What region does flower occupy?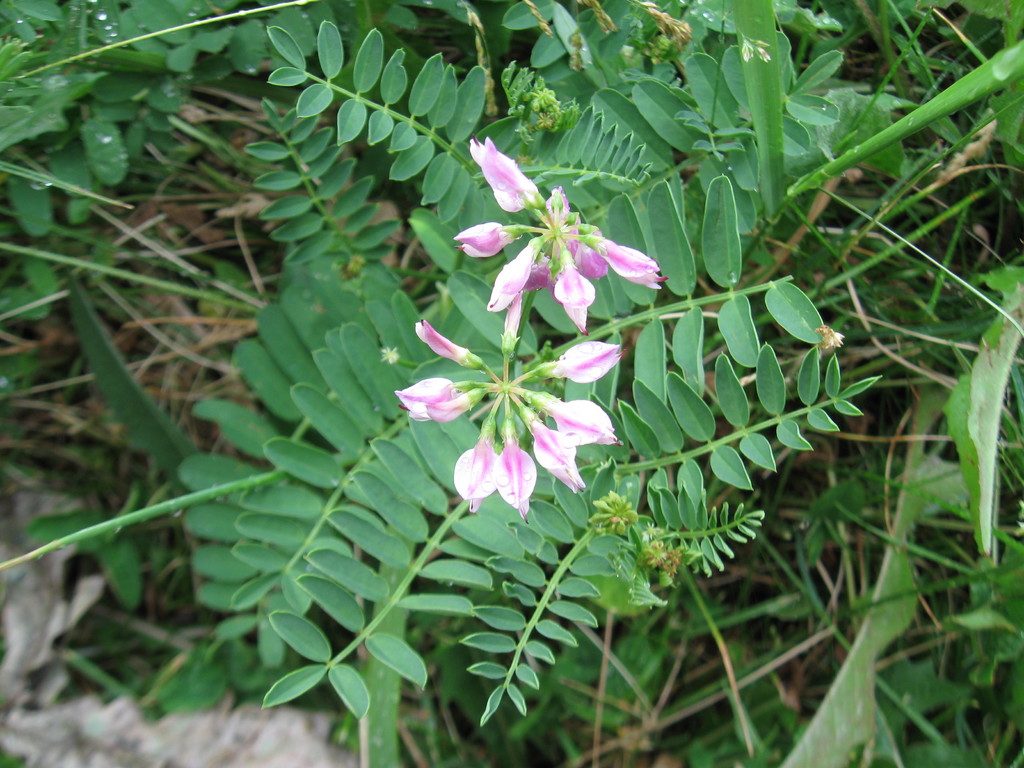
<box>547,188,574,228</box>.
